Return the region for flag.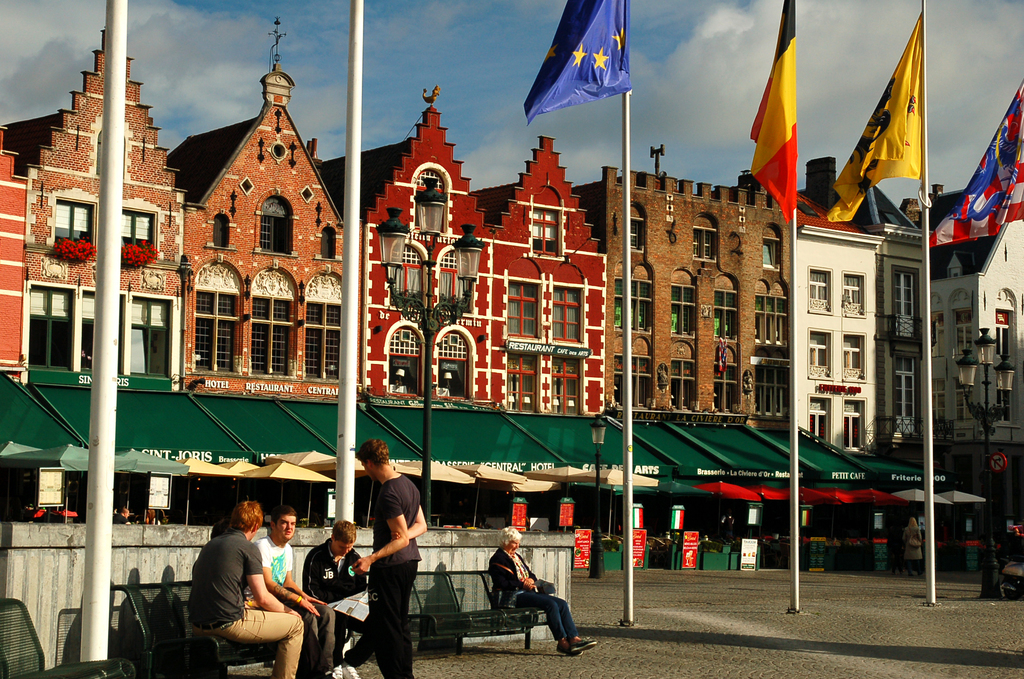
(left=824, top=24, right=925, bottom=225).
